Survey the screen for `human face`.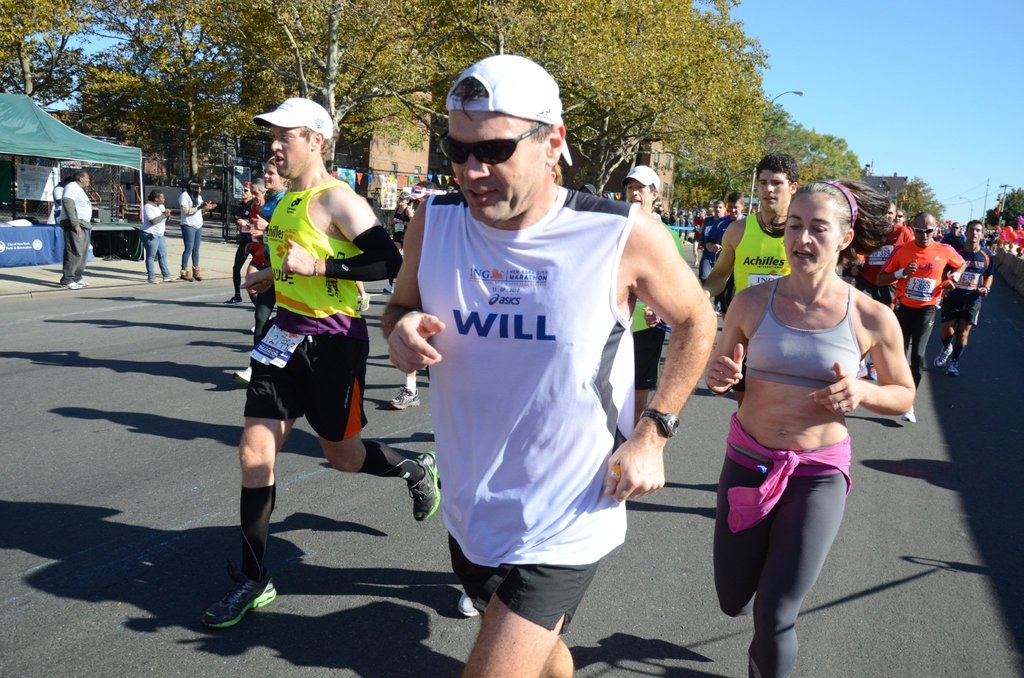
Survey found: box(445, 106, 547, 220).
